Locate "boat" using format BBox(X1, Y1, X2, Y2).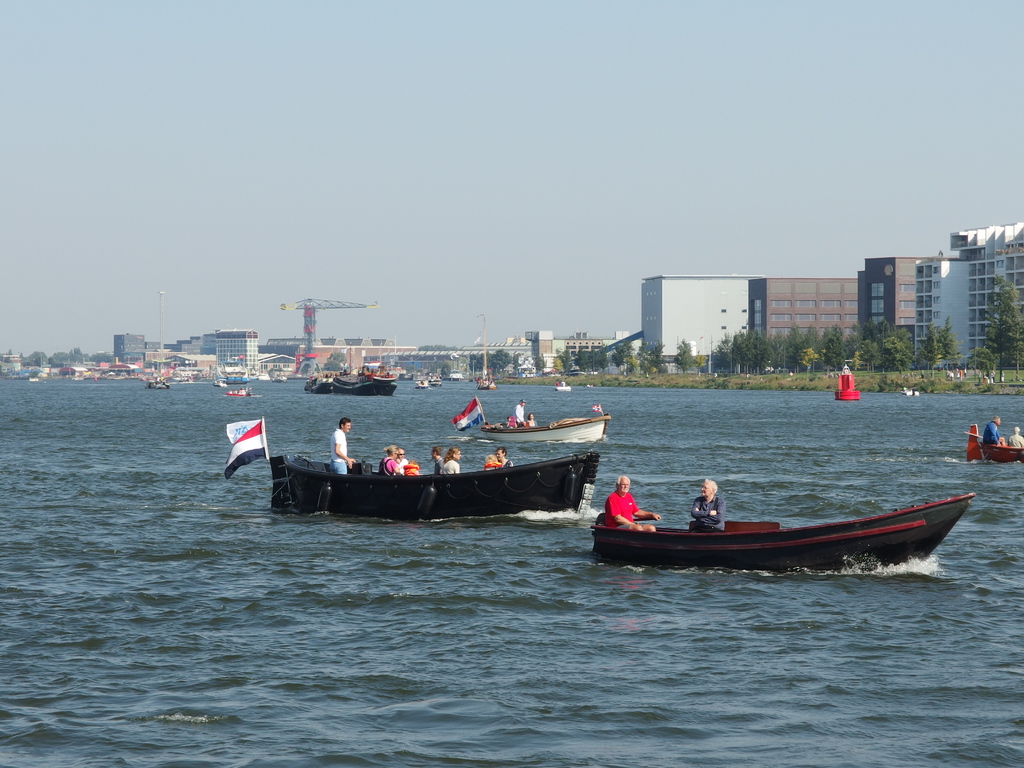
BBox(226, 390, 253, 396).
